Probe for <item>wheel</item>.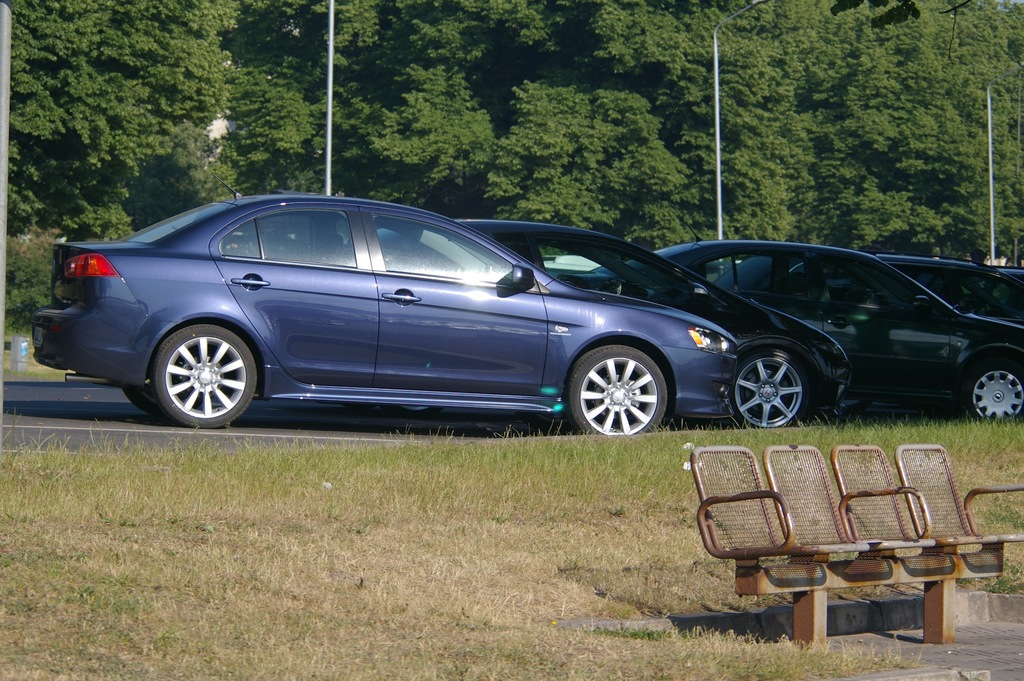
Probe result: detection(733, 344, 812, 429).
